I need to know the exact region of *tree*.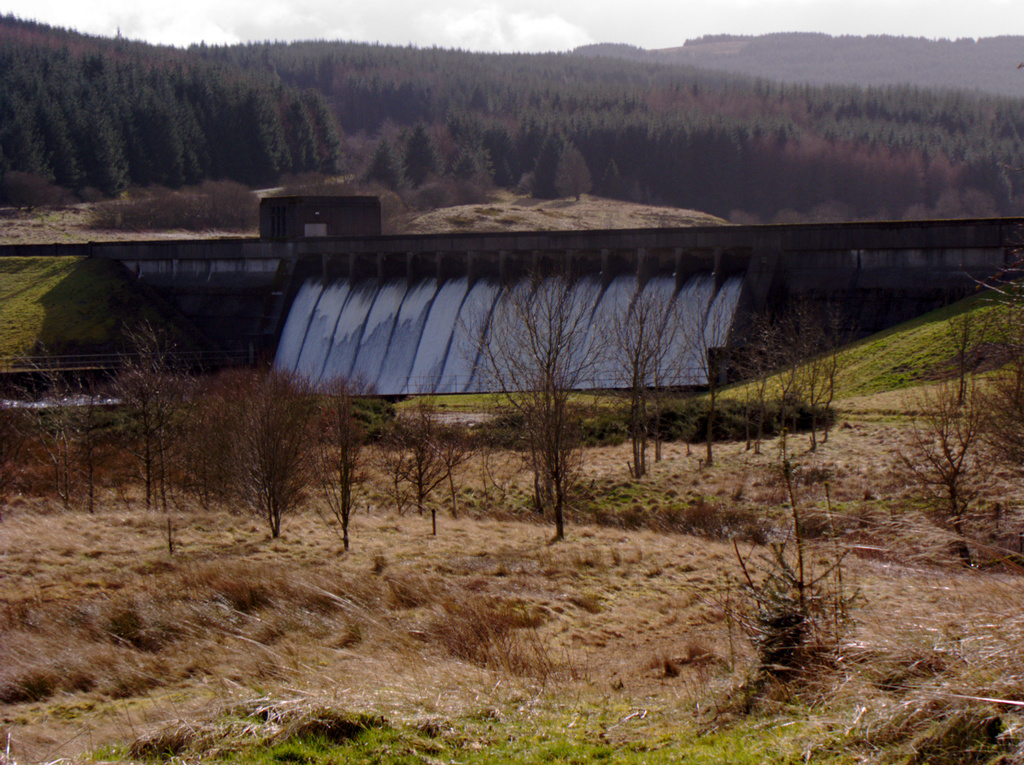
Region: left=531, top=118, right=596, bottom=202.
